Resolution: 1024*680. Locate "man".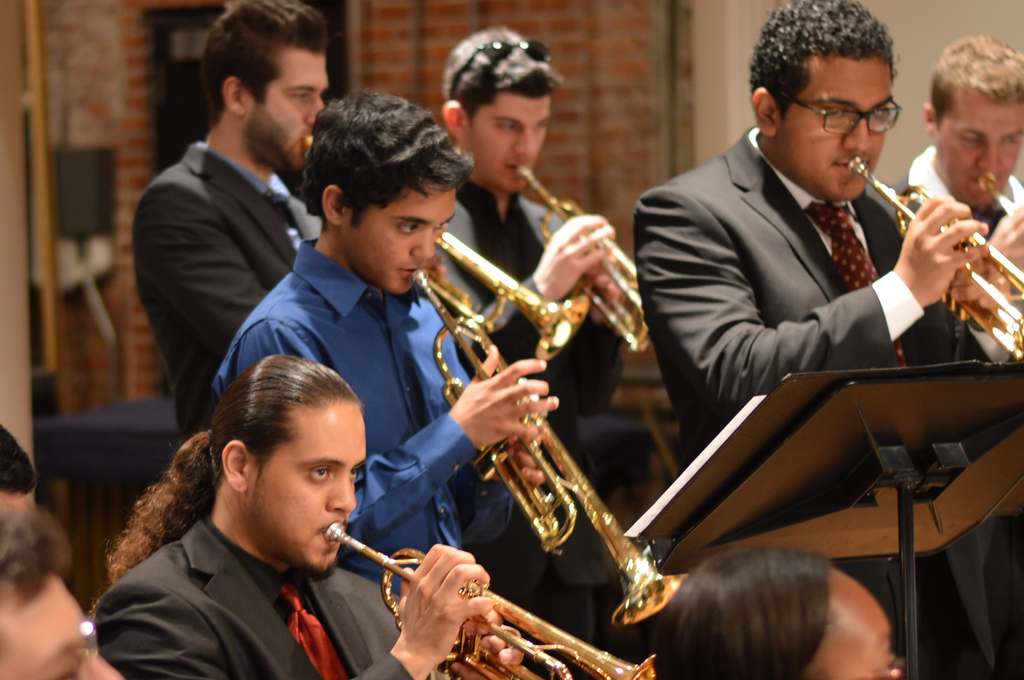
left=410, top=24, right=637, bottom=645.
